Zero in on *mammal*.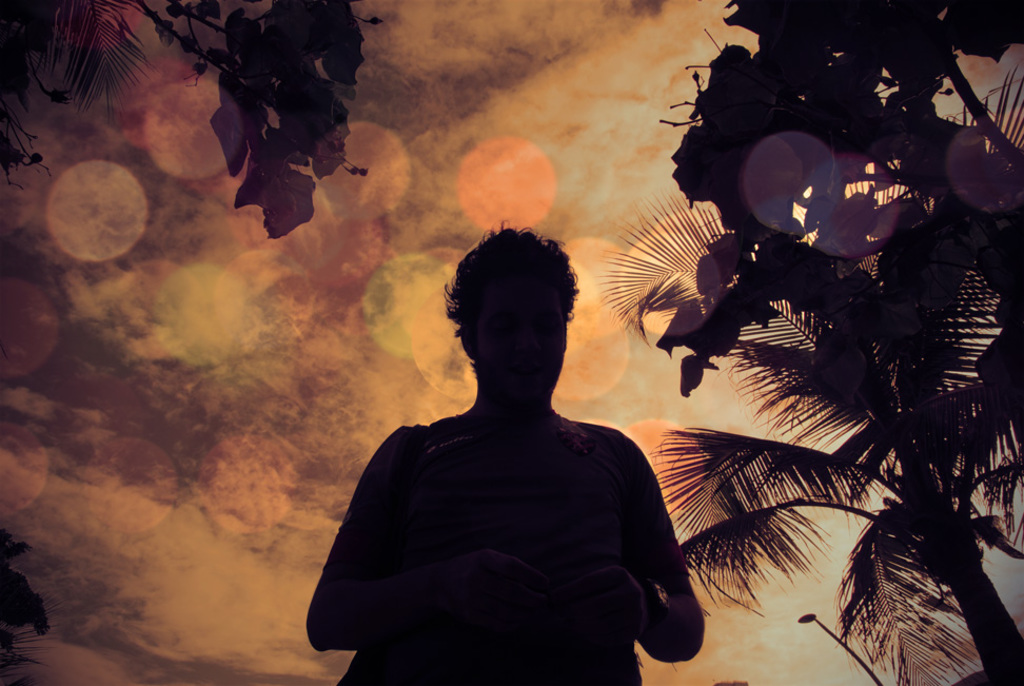
Zeroed in: detection(299, 256, 686, 639).
